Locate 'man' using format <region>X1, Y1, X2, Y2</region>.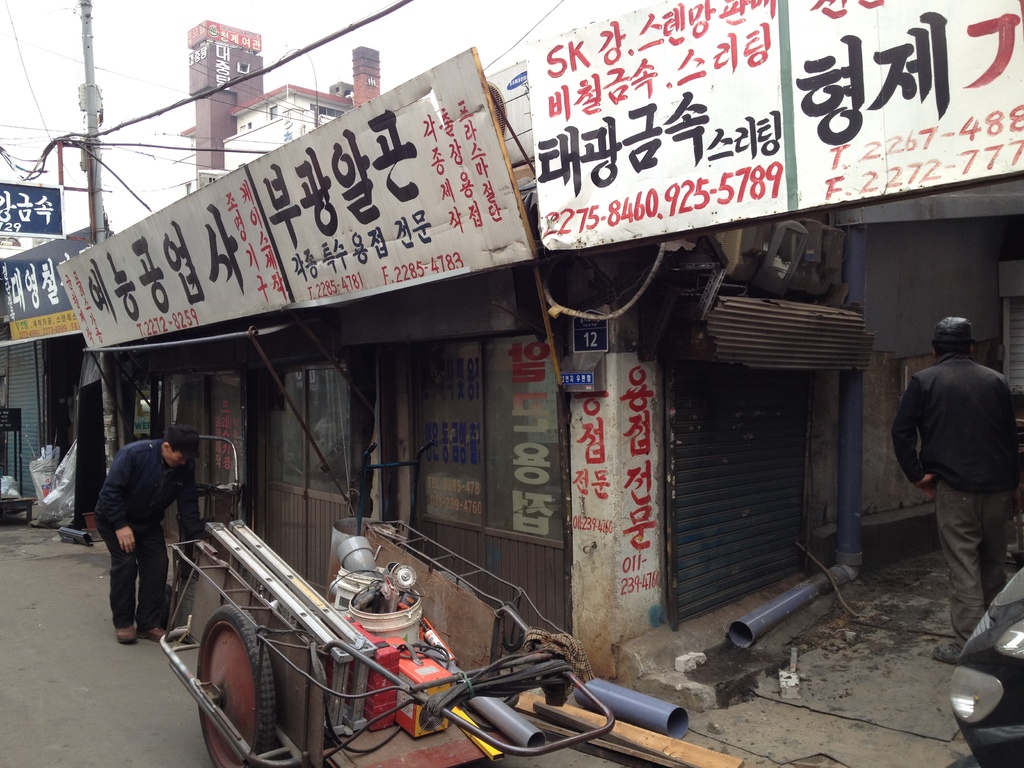
<region>882, 298, 1007, 652</region>.
